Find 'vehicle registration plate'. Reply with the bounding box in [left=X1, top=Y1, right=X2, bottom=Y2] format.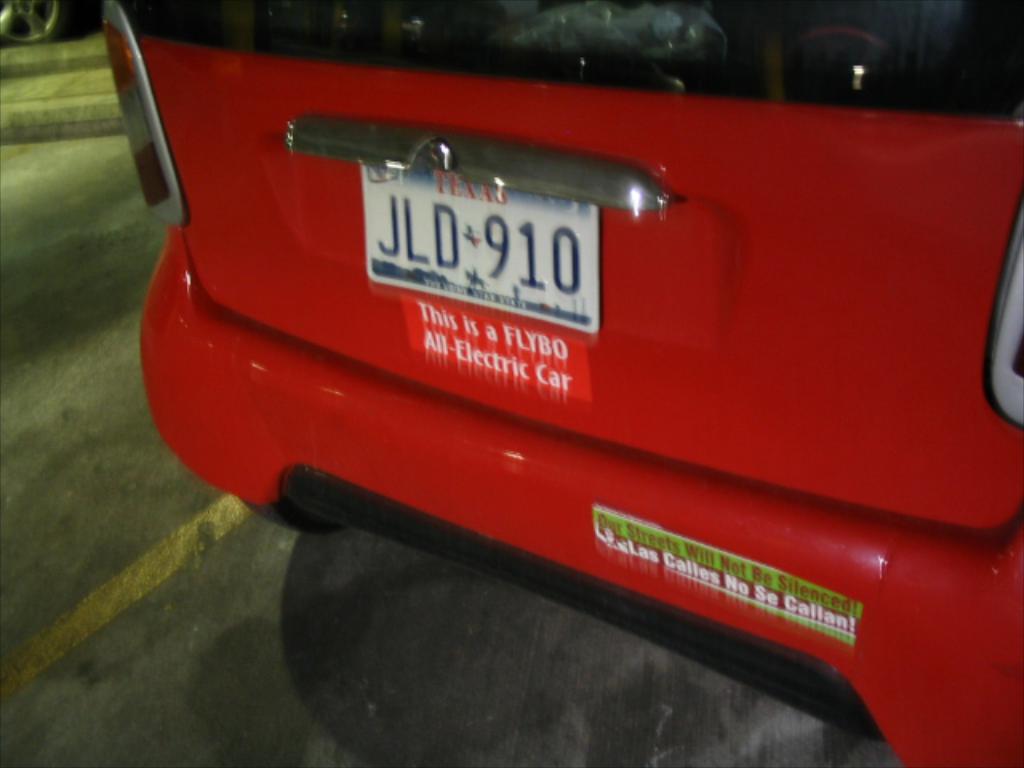
[left=346, top=162, right=606, bottom=326].
